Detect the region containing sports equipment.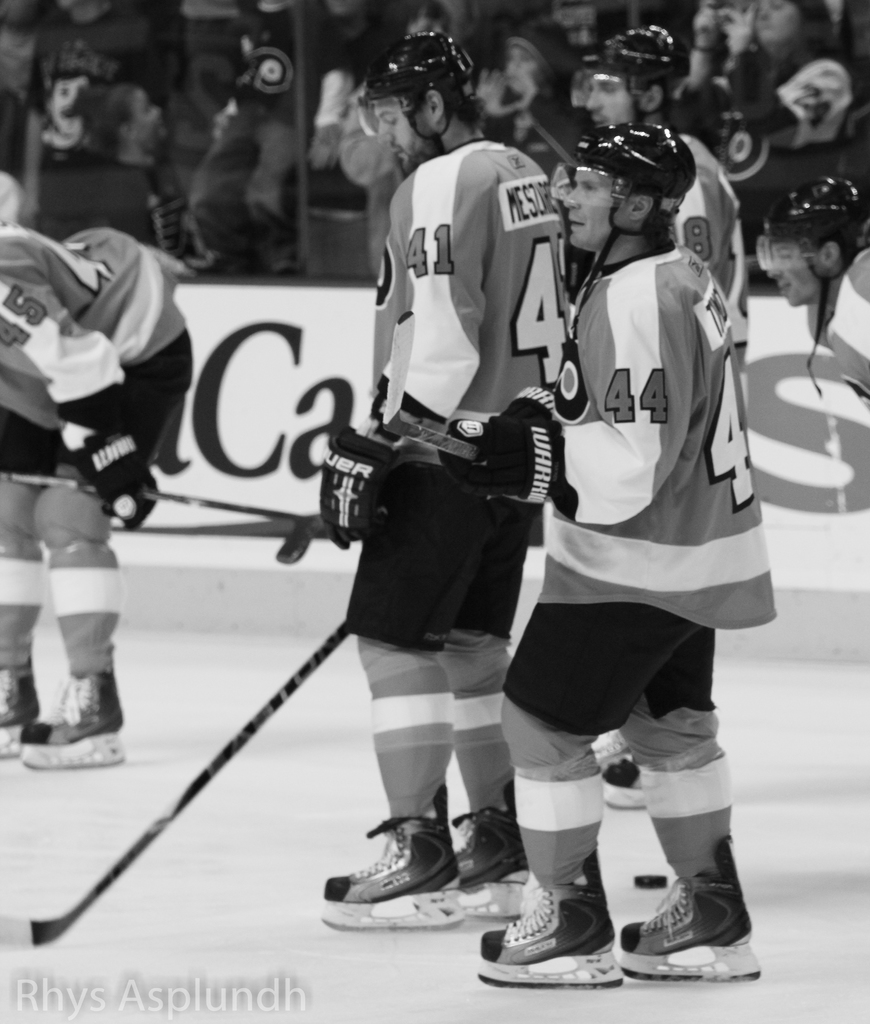
376:312:493:467.
